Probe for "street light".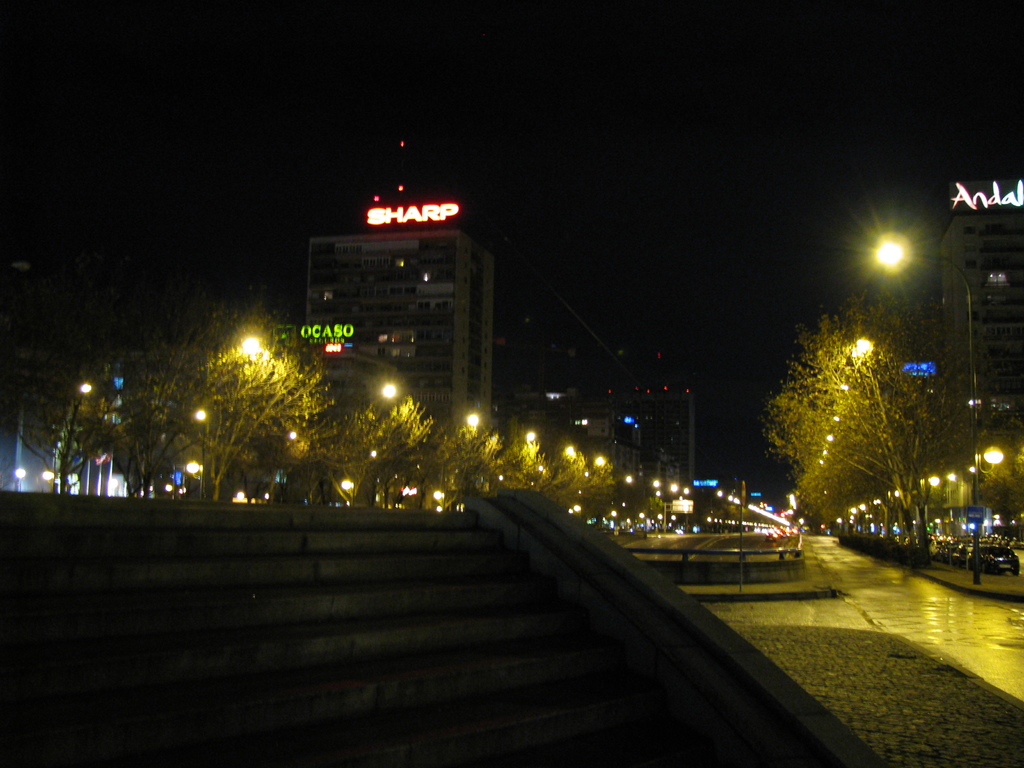
Probe result: rect(876, 227, 972, 504).
